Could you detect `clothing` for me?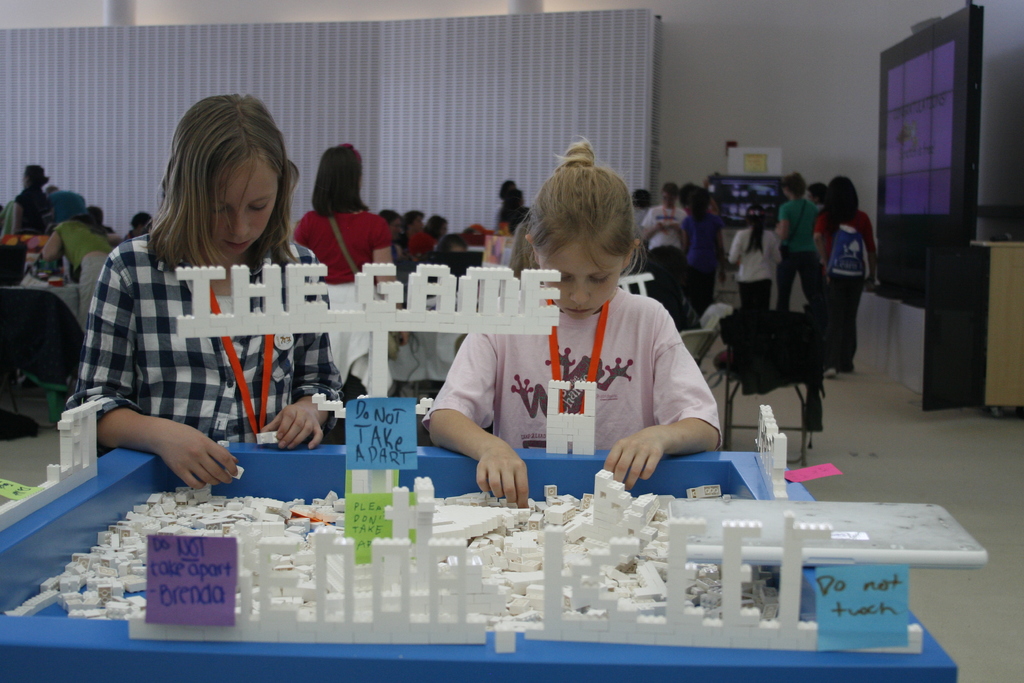
Detection result: <box>29,222,112,290</box>.
